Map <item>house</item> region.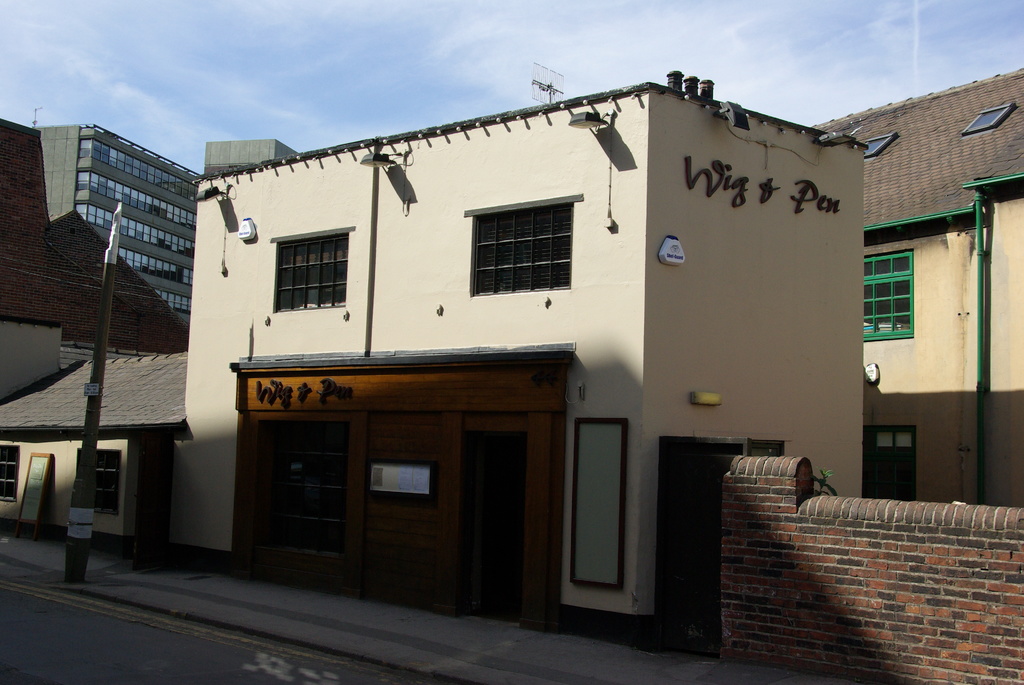
Mapped to [x1=822, y1=67, x2=1023, y2=510].
